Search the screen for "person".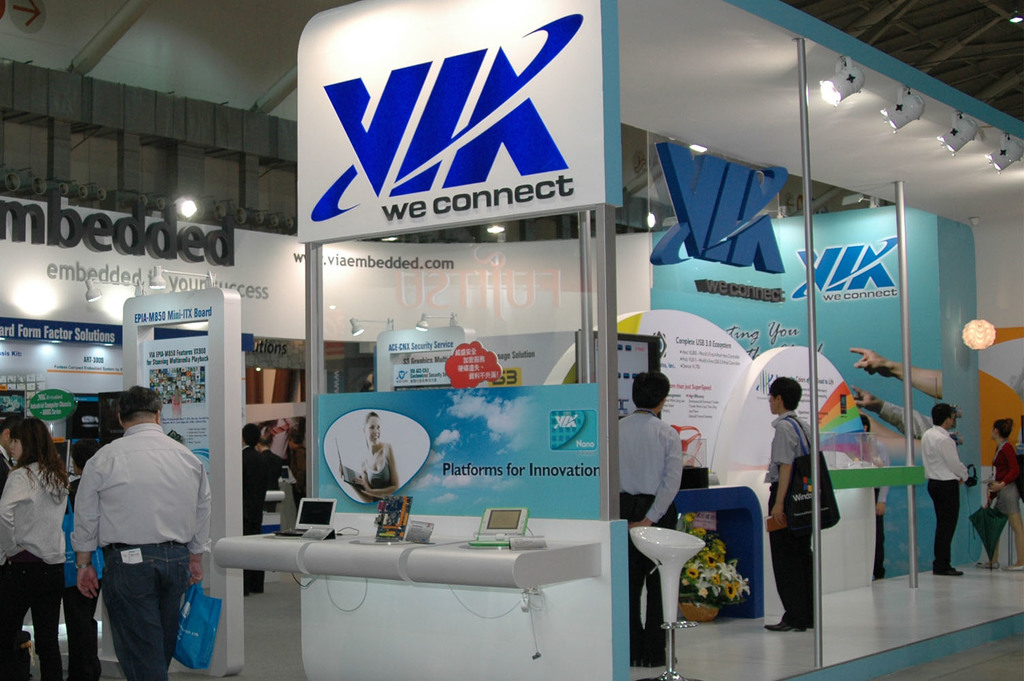
Found at 287, 427, 309, 499.
